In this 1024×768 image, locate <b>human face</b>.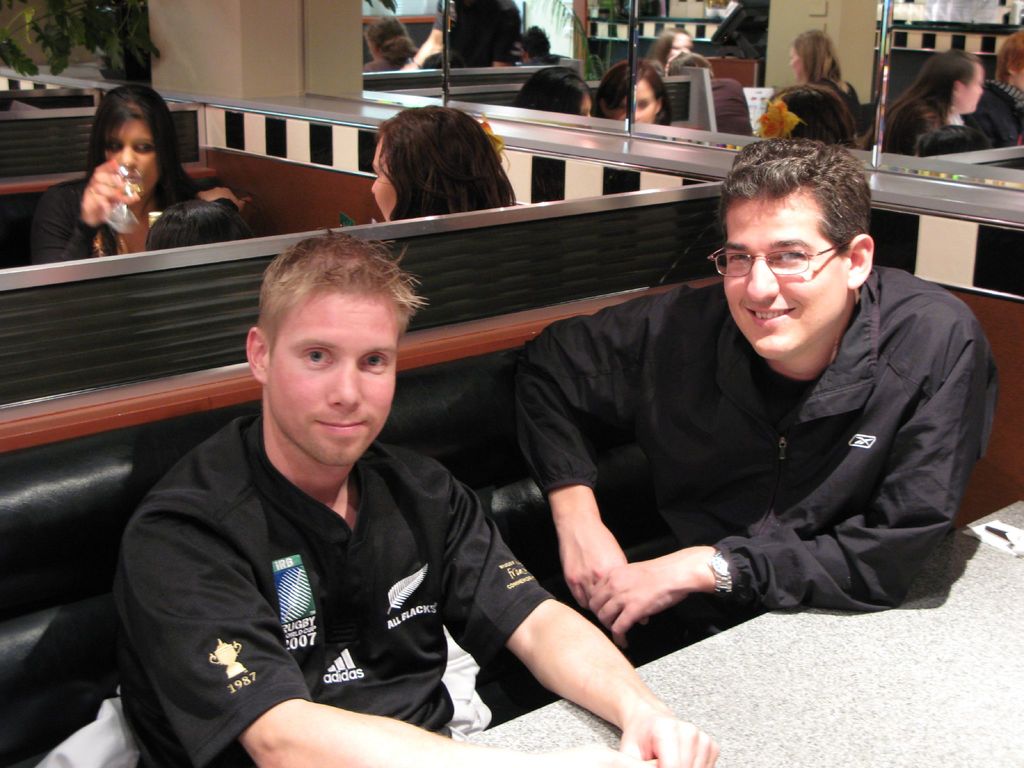
Bounding box: {"x1": 957, "y1": 63, "x2": 984, "y2": 114}.
